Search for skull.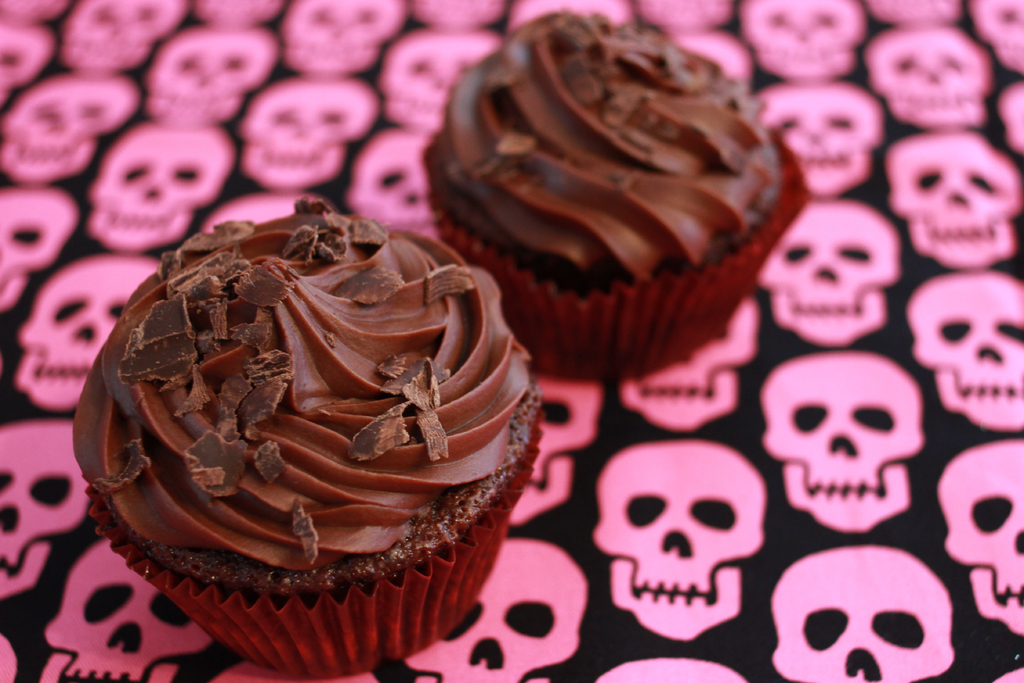
Found at (407,535,588,682).
